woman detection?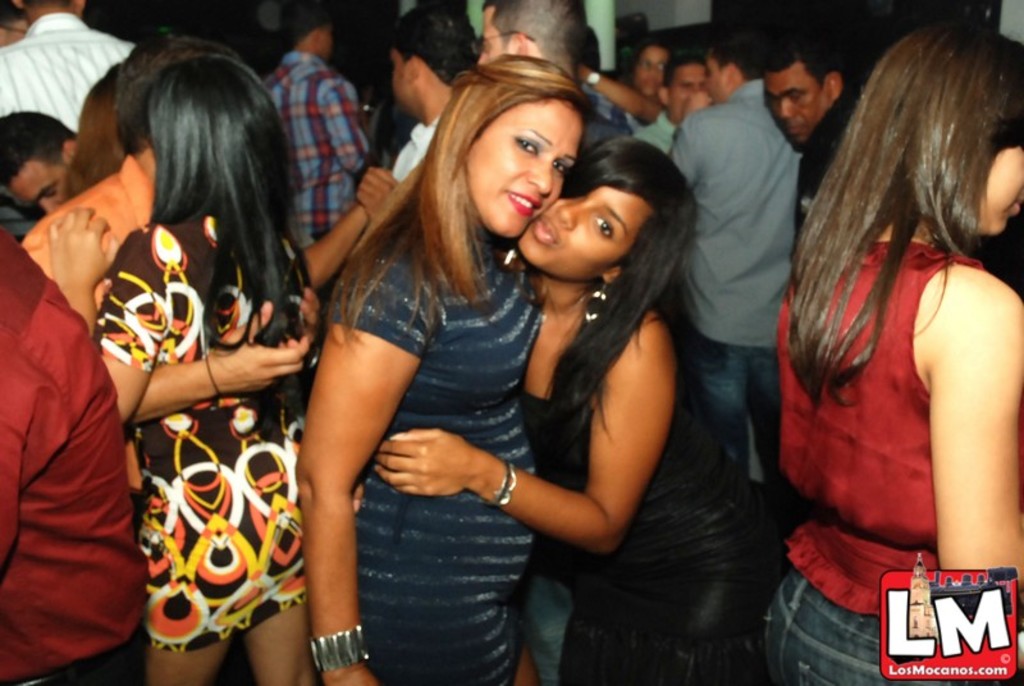
[left=758, top=23, right=1023, bottom=682]
